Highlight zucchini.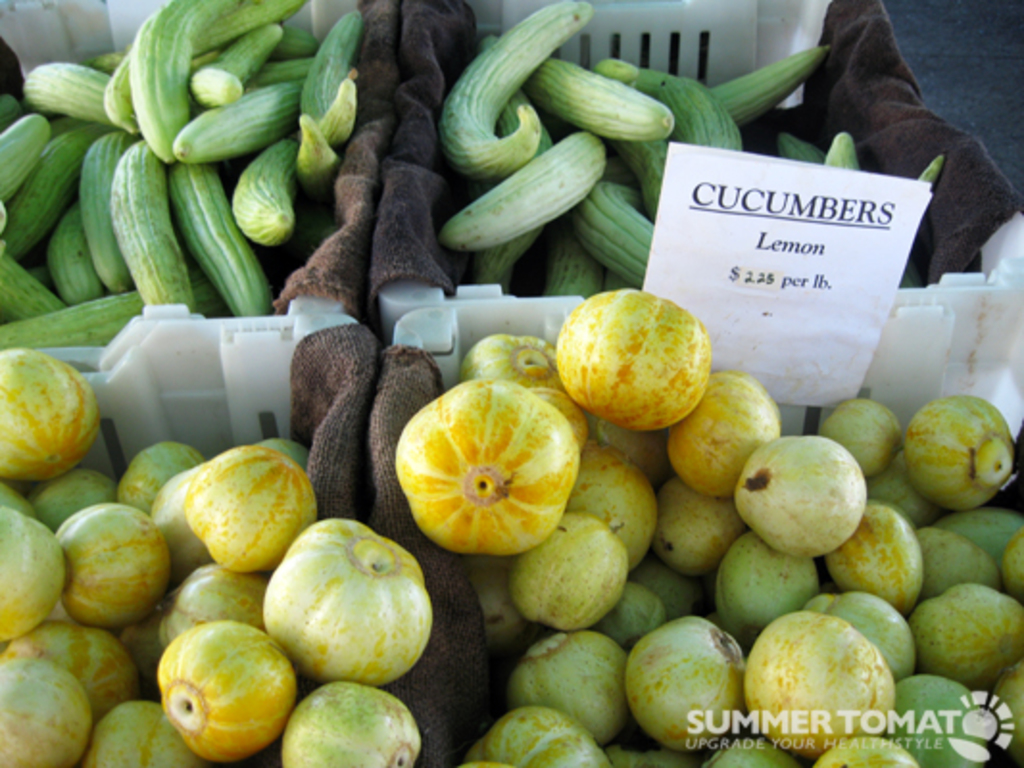
Highlighted region: <box>440,123,621,261</box>.
